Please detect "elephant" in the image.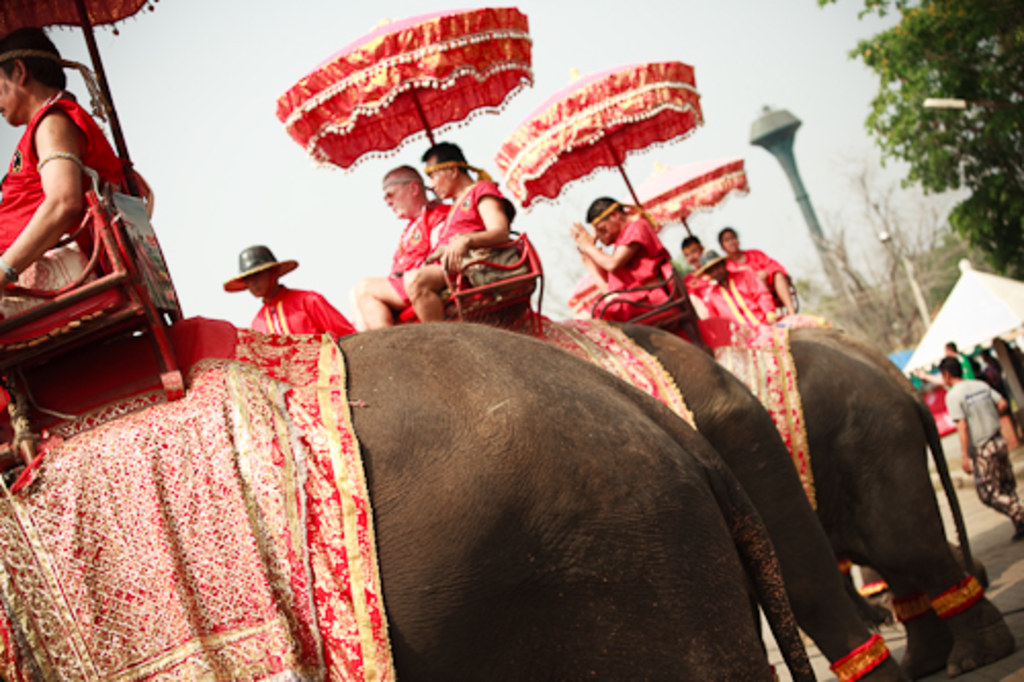
left=717, top=322, right=1020, bottom=680.
